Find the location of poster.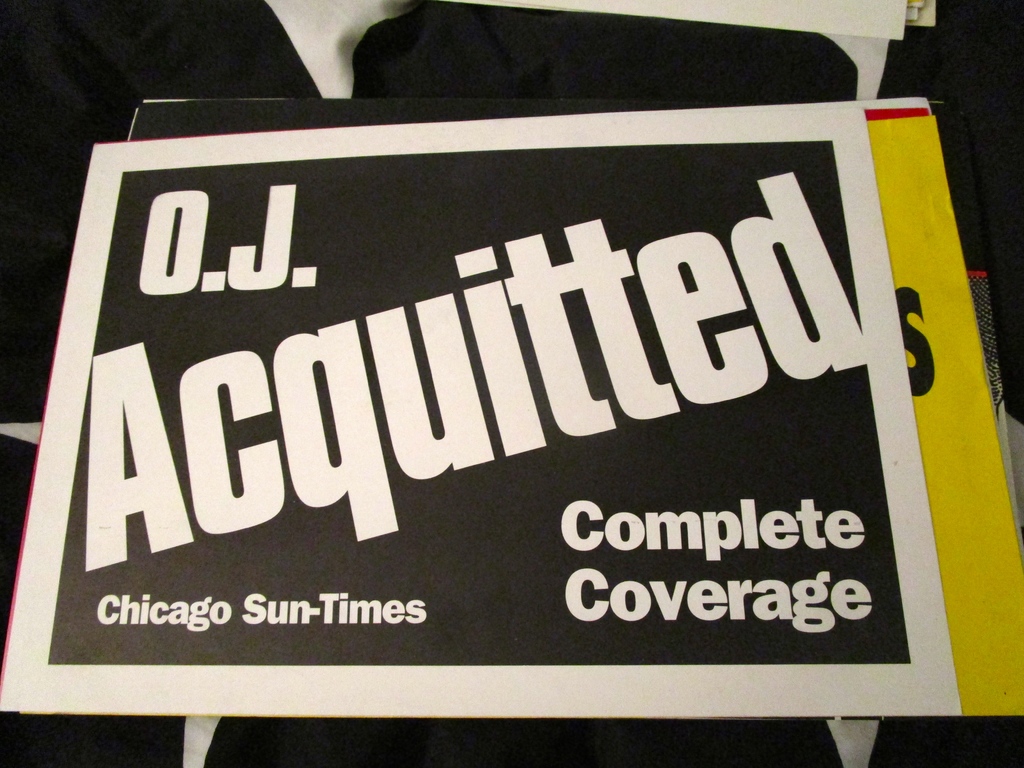
Location: {"x1": 0, "y1": 97, "x2": 968, "y2": 715}.
